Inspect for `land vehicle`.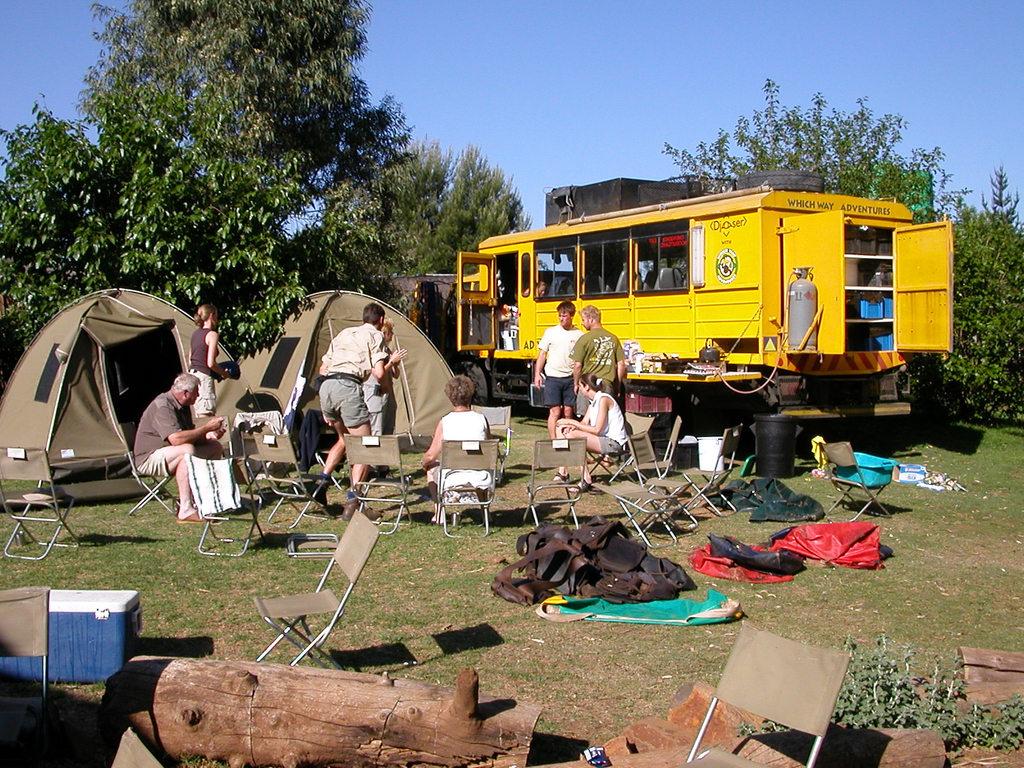
Inspection: Rect(452, 186, 958, 461).
